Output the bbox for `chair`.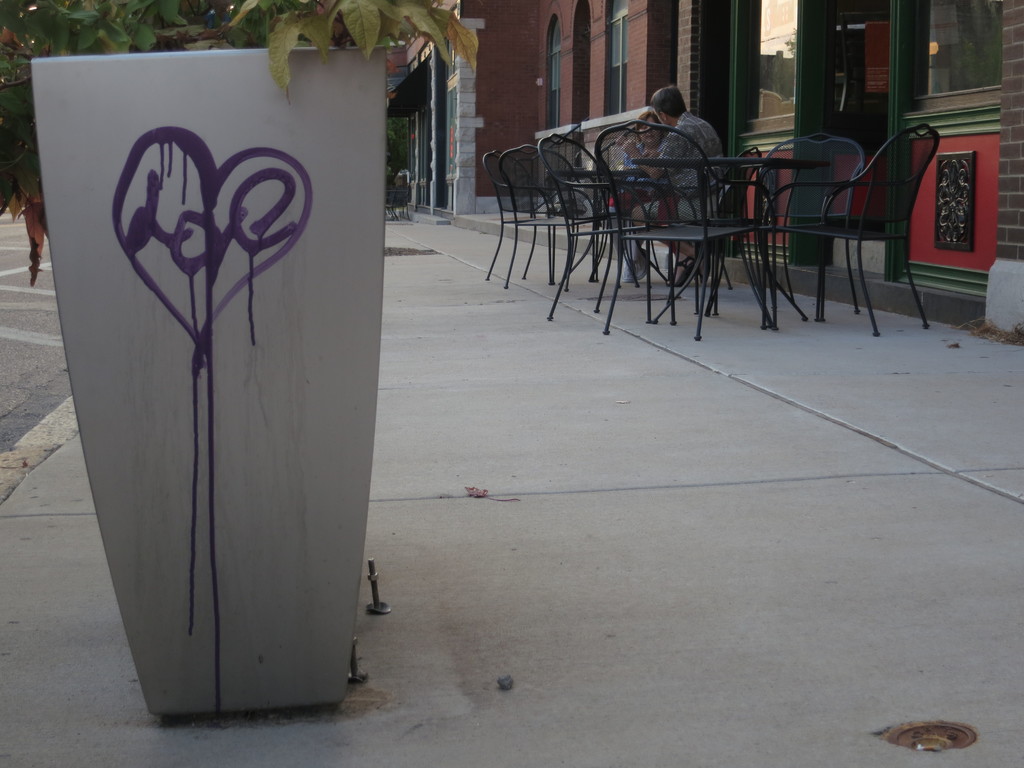
l=765, t=114, r=932, b=325.
